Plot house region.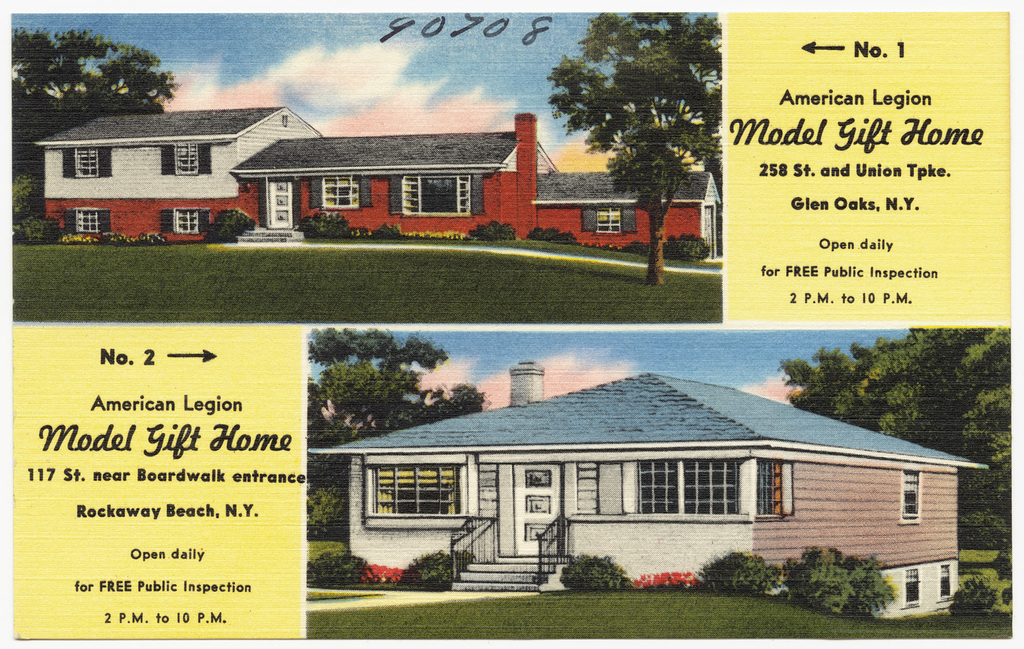
Plotted at bbox=[233, 112, 556, 242].
